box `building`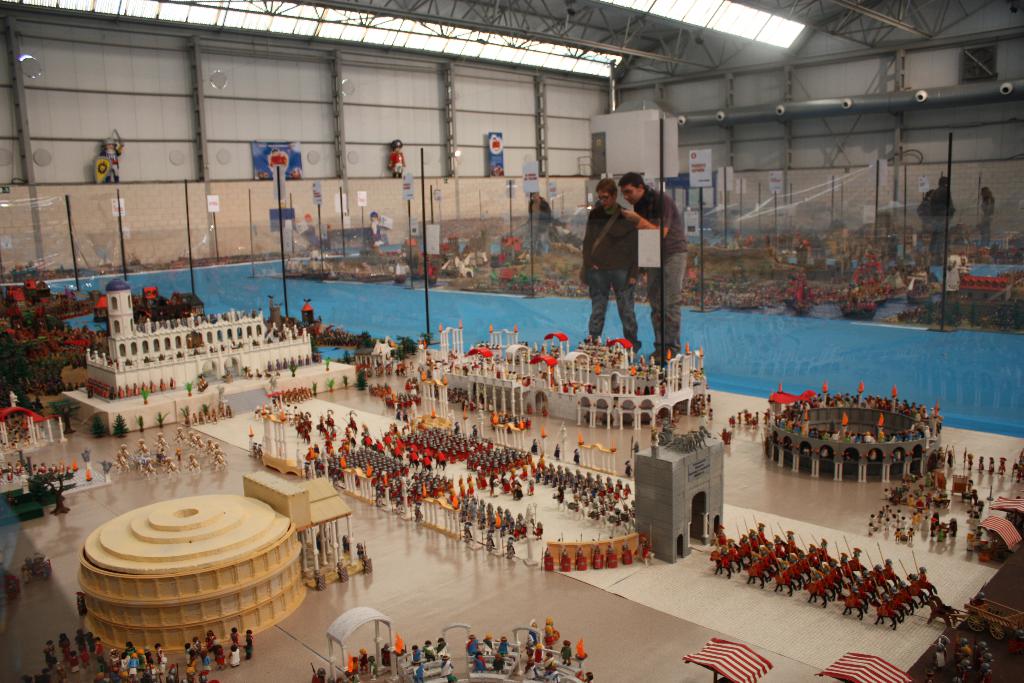
box=[0, 0, 1023, 682]
